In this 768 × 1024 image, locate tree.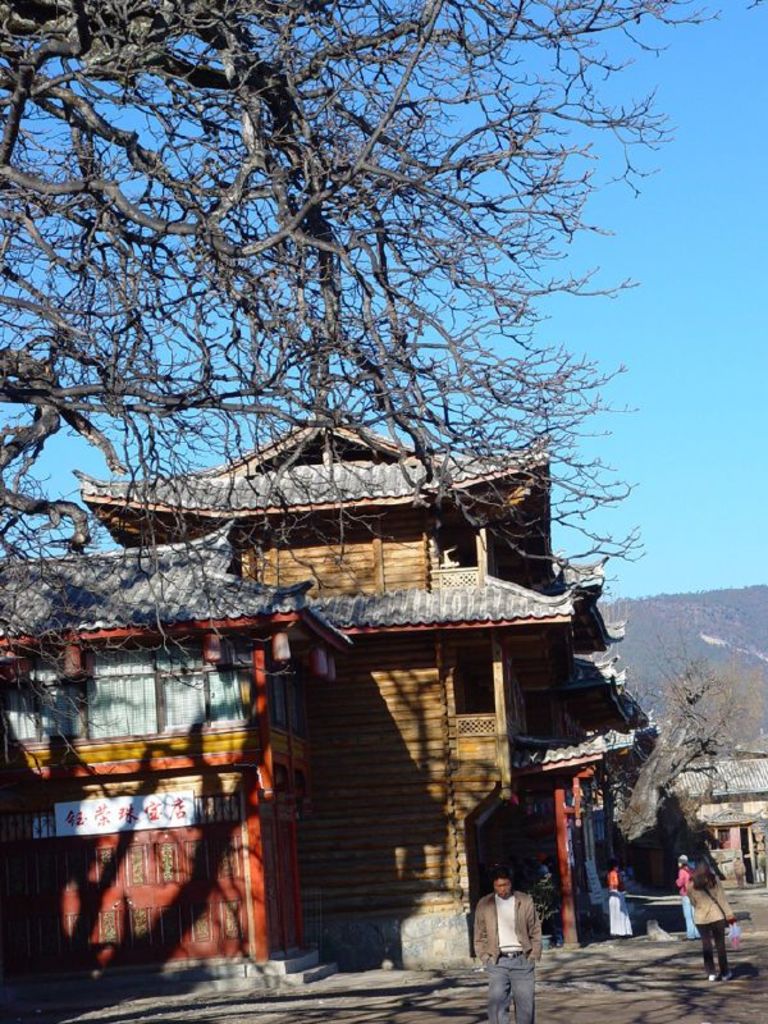
Bounding box: locate(0, 0, 762, 774).
